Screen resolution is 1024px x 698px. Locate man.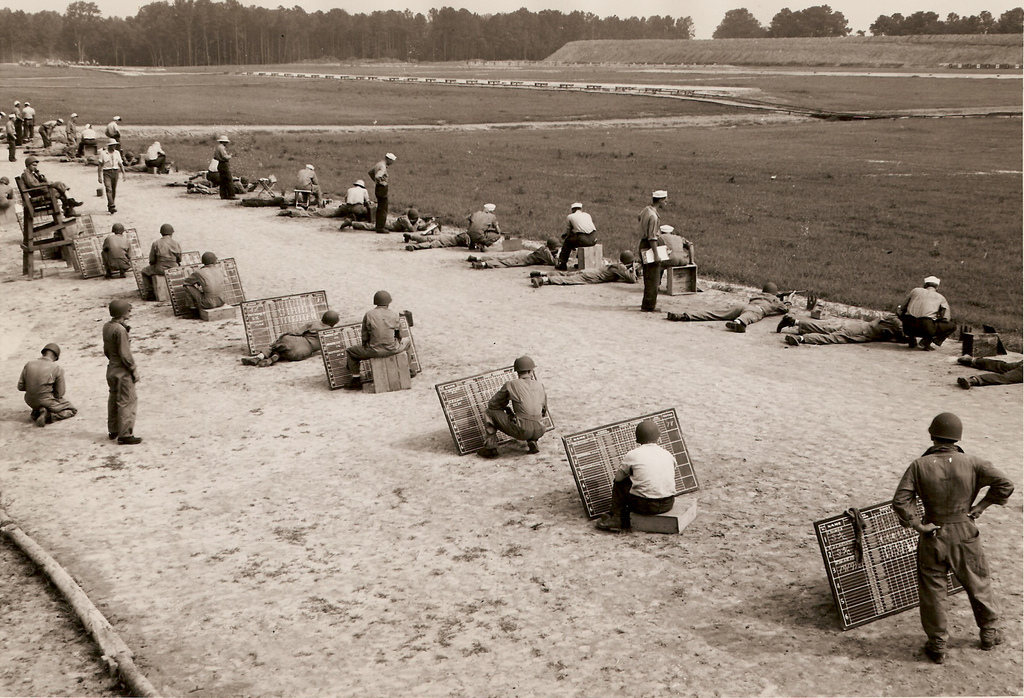
left=19, top=154, right=84, bottom=218.
